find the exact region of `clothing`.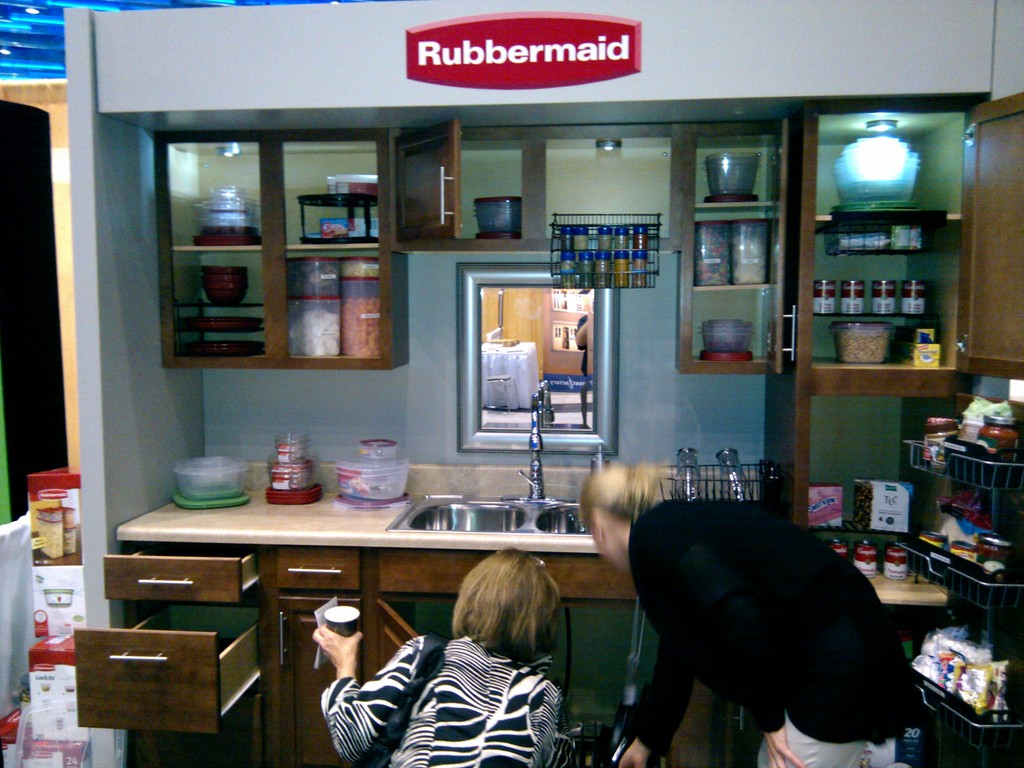
Exact region: crop(312, 621, 553, 767).
